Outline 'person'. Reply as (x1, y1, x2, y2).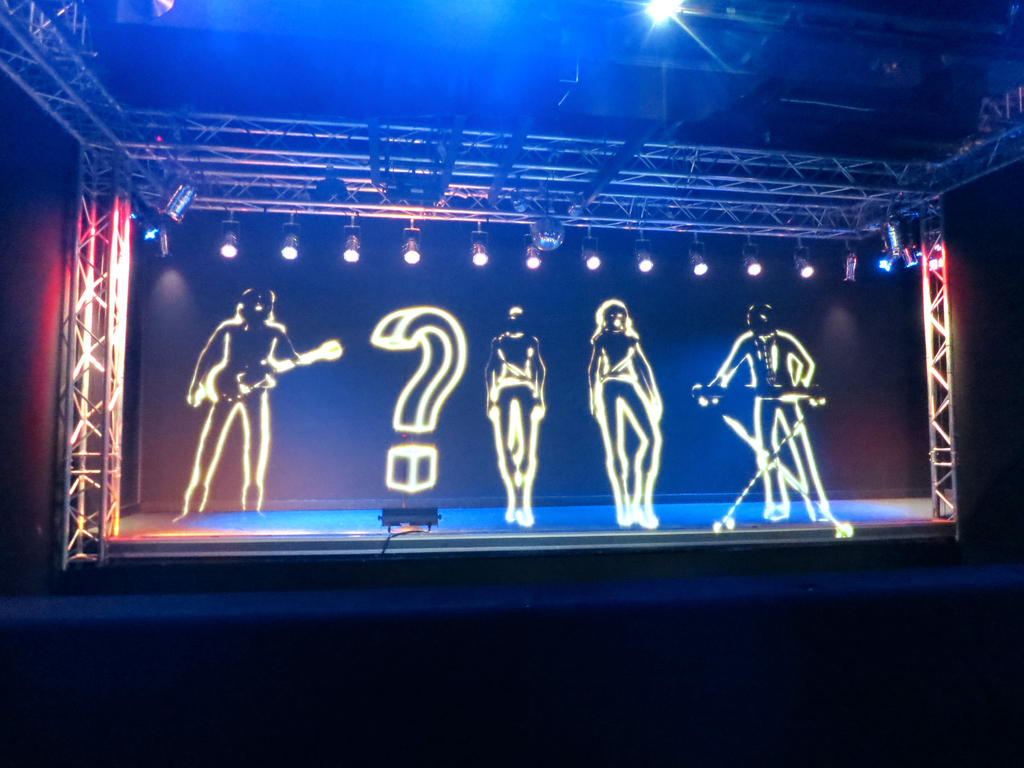
(705, 295, 834, 522).
